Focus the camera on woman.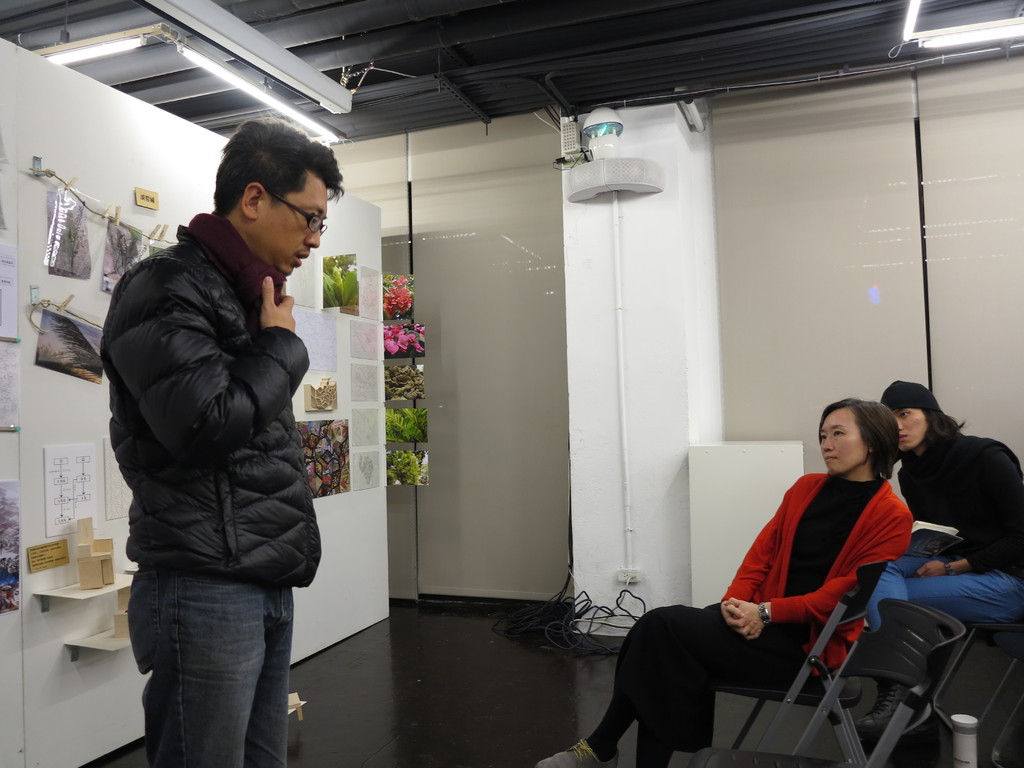
Focus region: 525 401 914 765.
